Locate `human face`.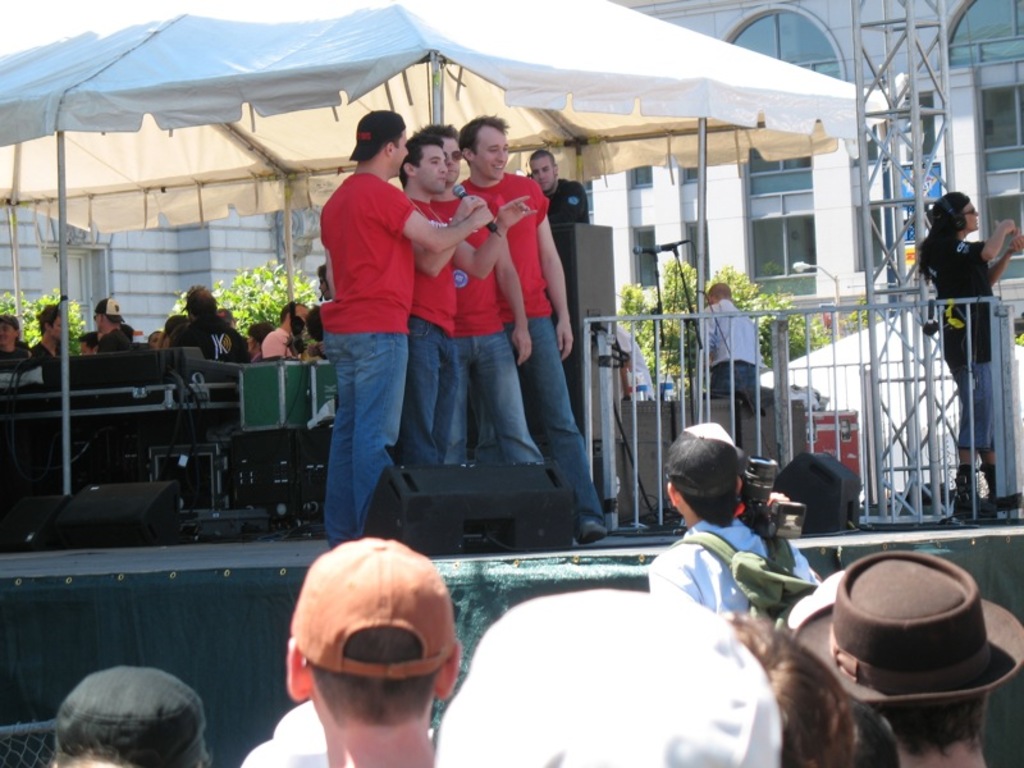
Bounding box: bbox=[966, 201, 982, 227].
